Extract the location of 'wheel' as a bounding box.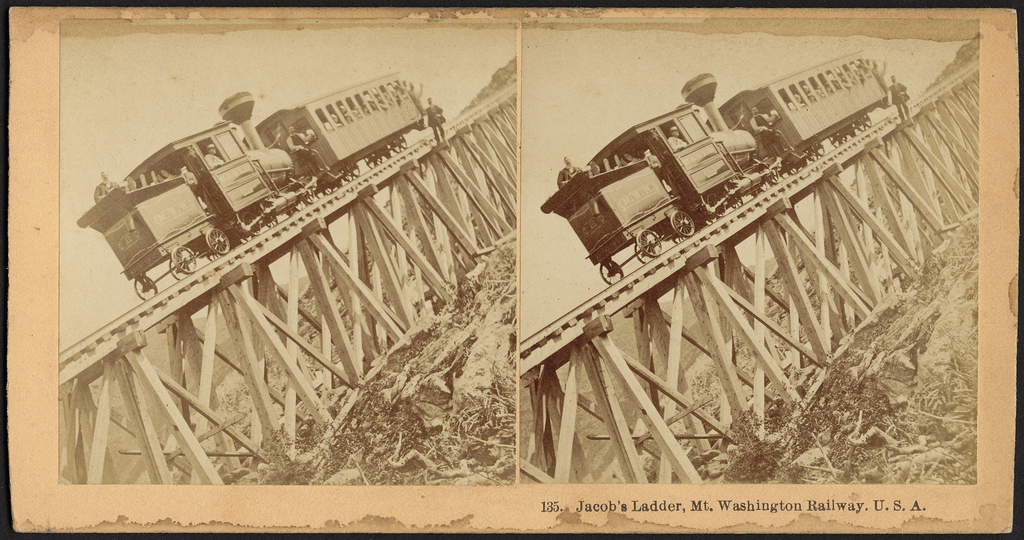
x1=131 y1=275 x2=157 y2=302.
